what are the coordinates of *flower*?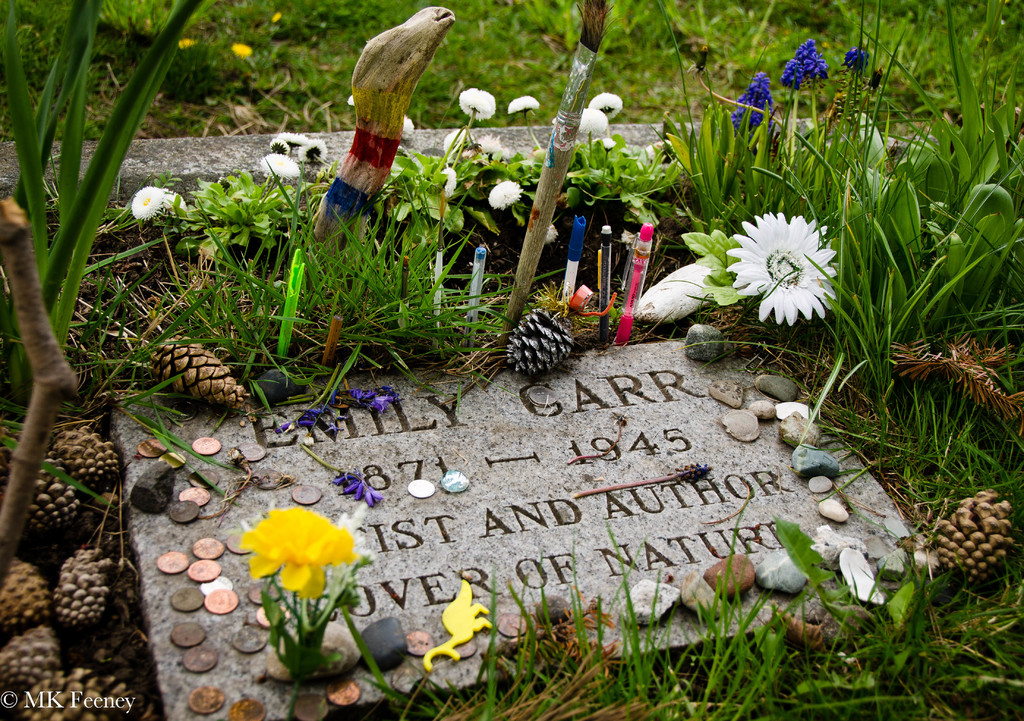
region(580, 107, 611, 133).
